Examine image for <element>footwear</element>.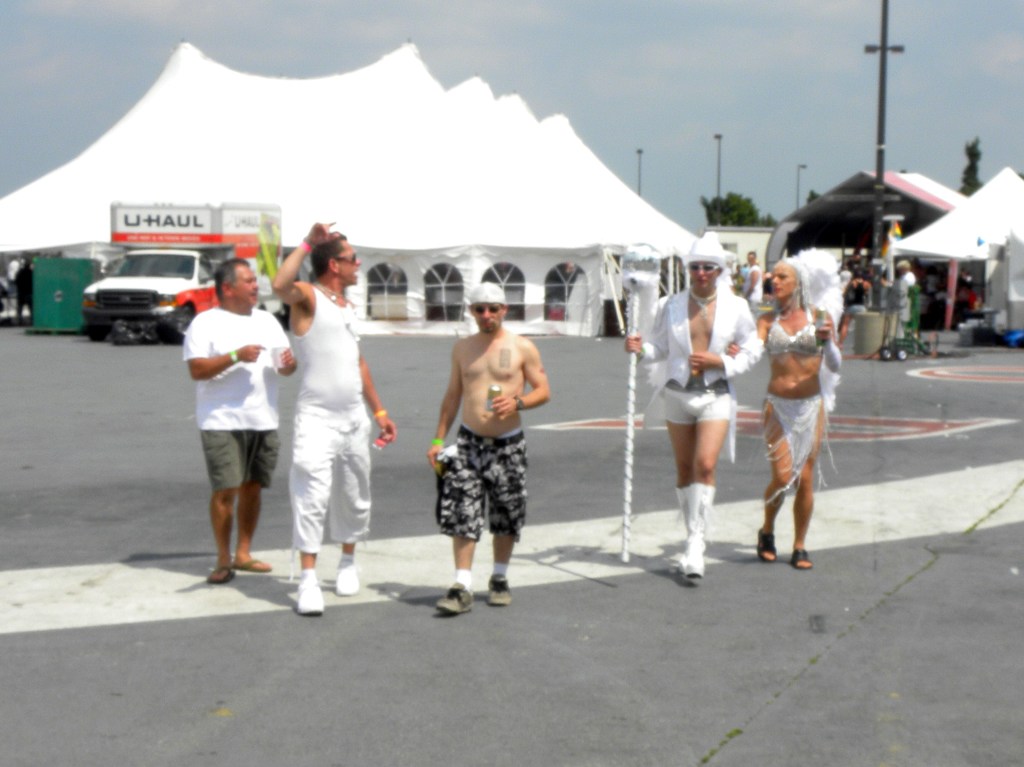
Examination result: select_region(789, 549, 812, 570).
